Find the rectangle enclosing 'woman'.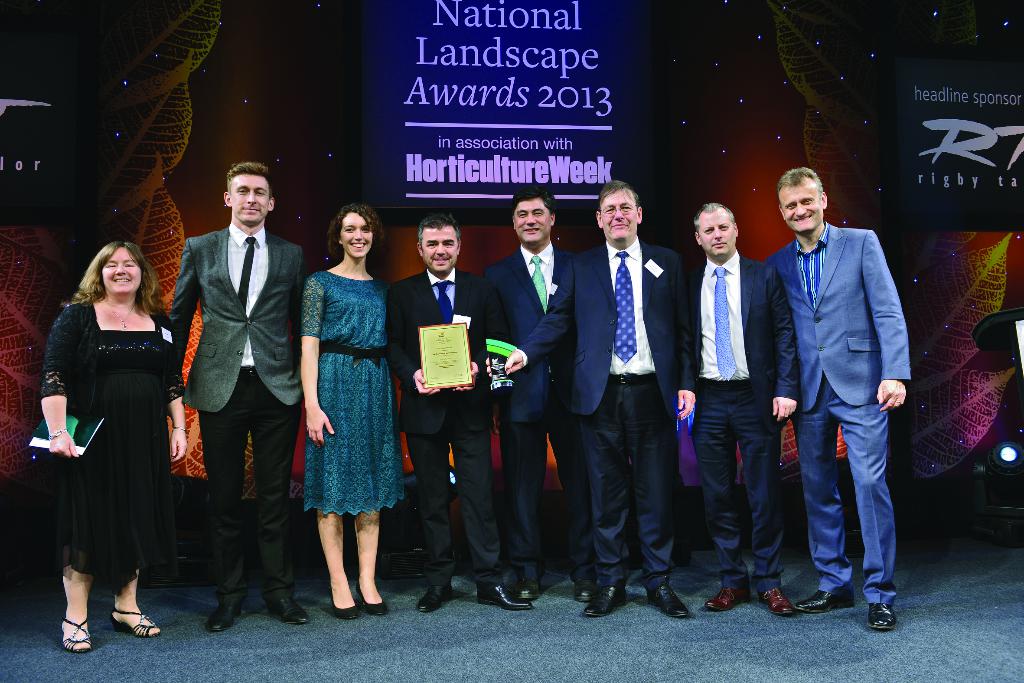
(x1=290, y1=204, x2=403, y2=620).
